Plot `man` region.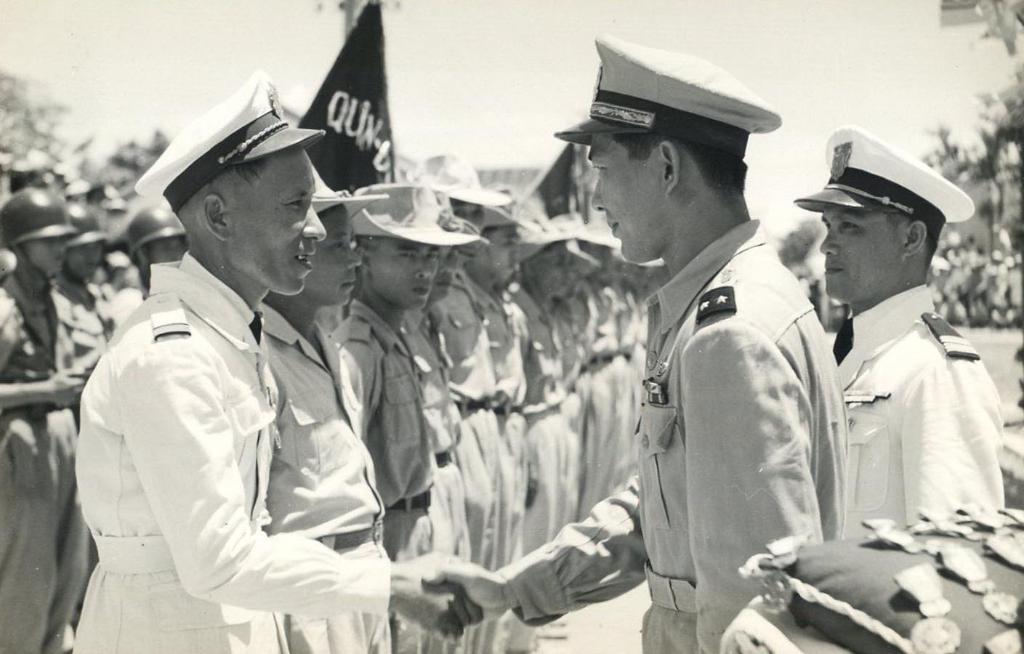
Plotted at locate(418, 40, 850, 653).
